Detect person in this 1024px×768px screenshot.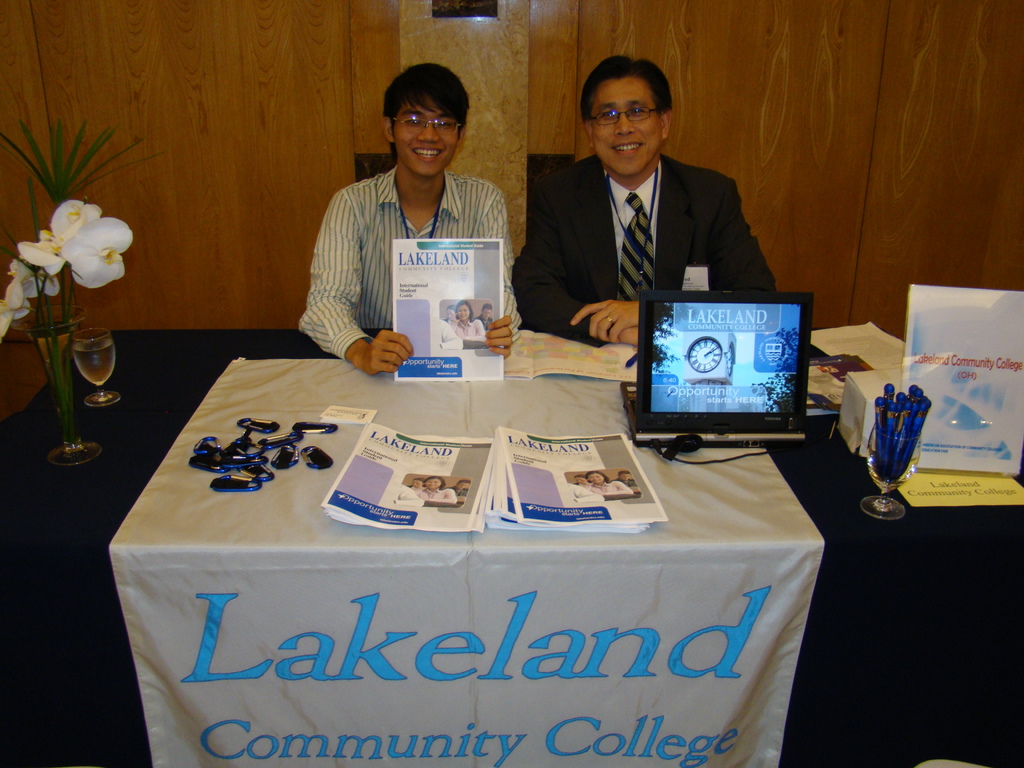
Detection: 393/486/426/508.
